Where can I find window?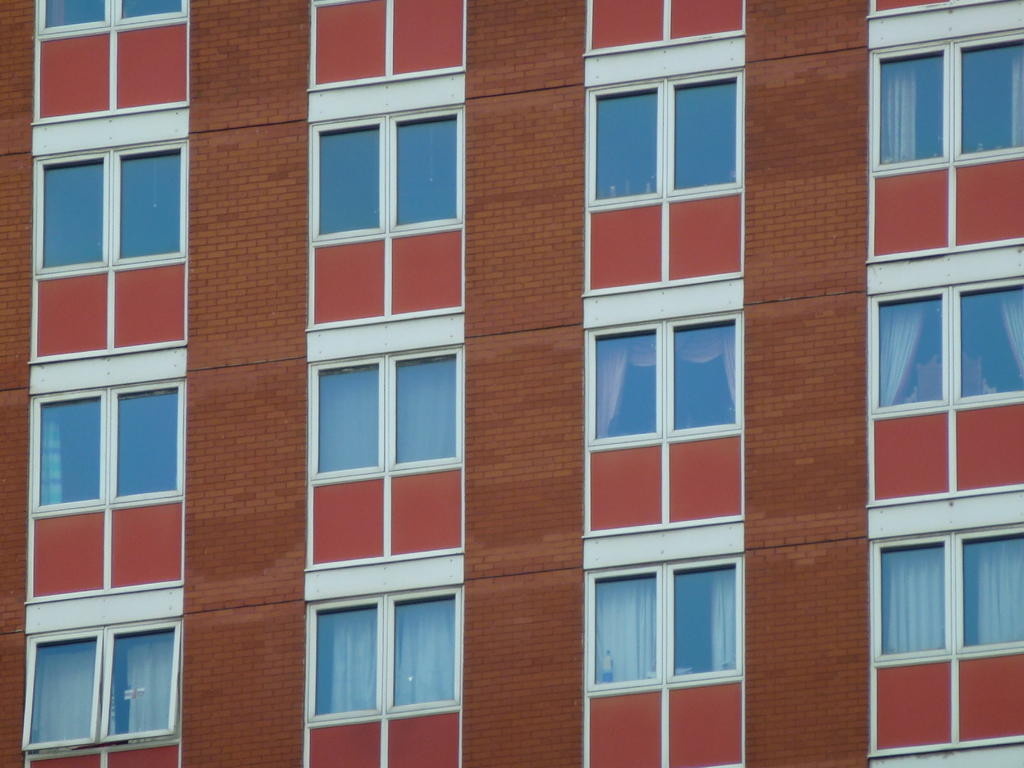
You can find it at 31, 141, 188, 277.
